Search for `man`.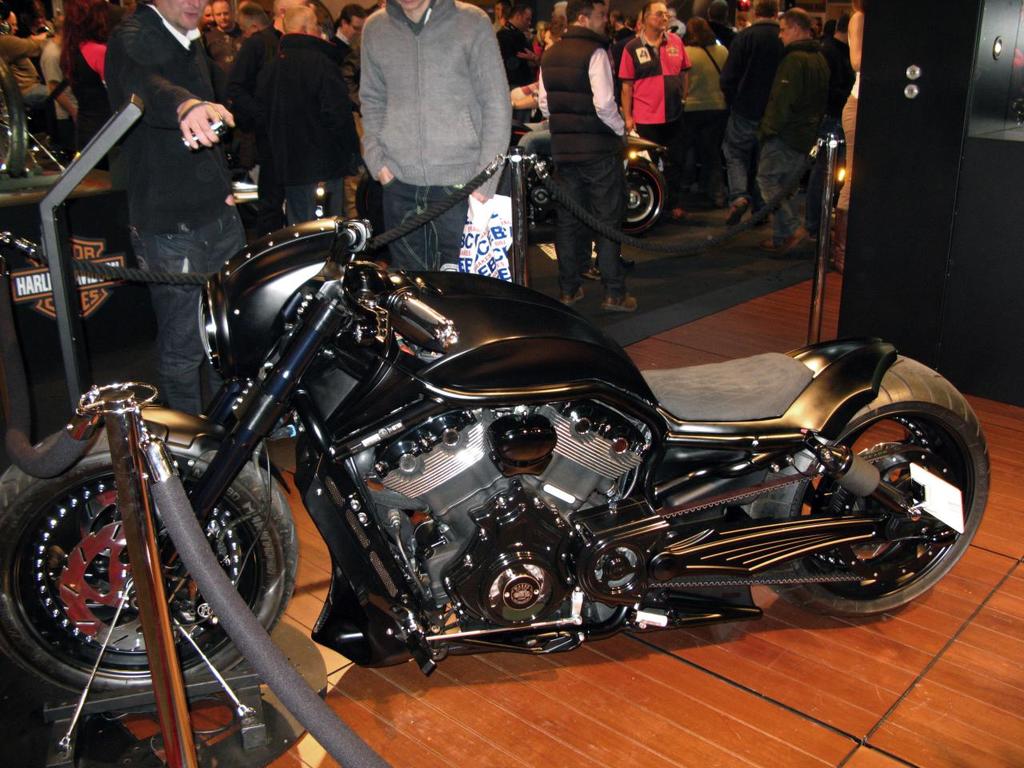
Found at x1=199 y1=2 x2=215 y2=36.
